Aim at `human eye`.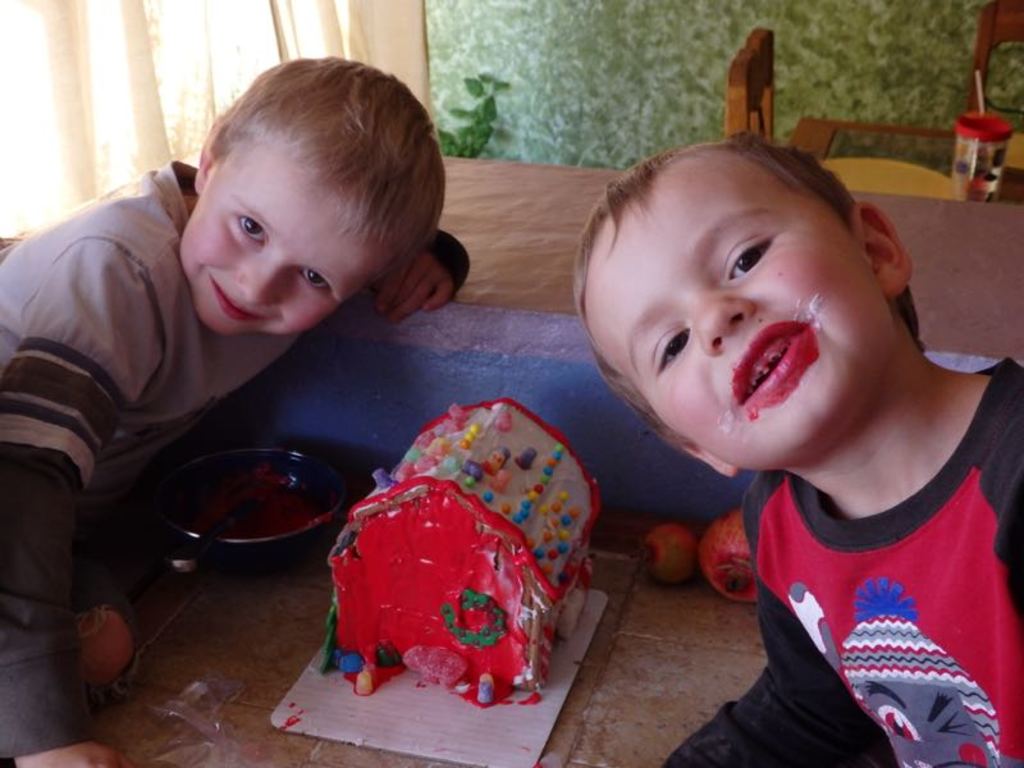
Aimed at {"x1": 730, "y1": 230, "x2": 774, "y2": 285}.
